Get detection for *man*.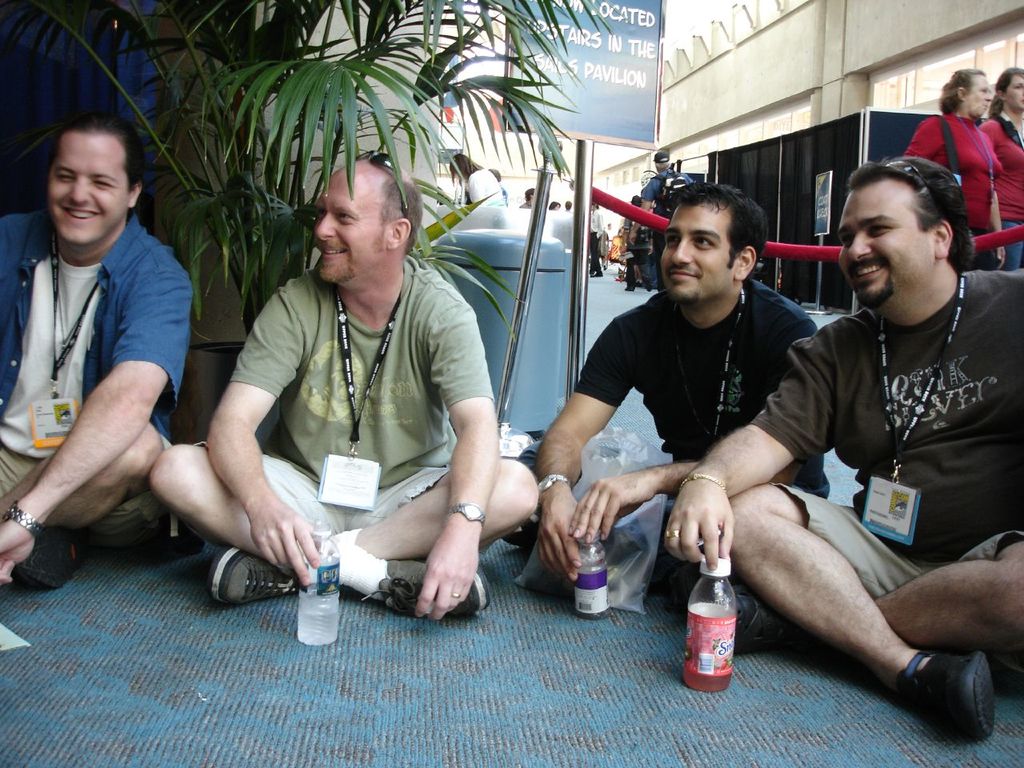
Detection: box(148, 154, 538, 622).
